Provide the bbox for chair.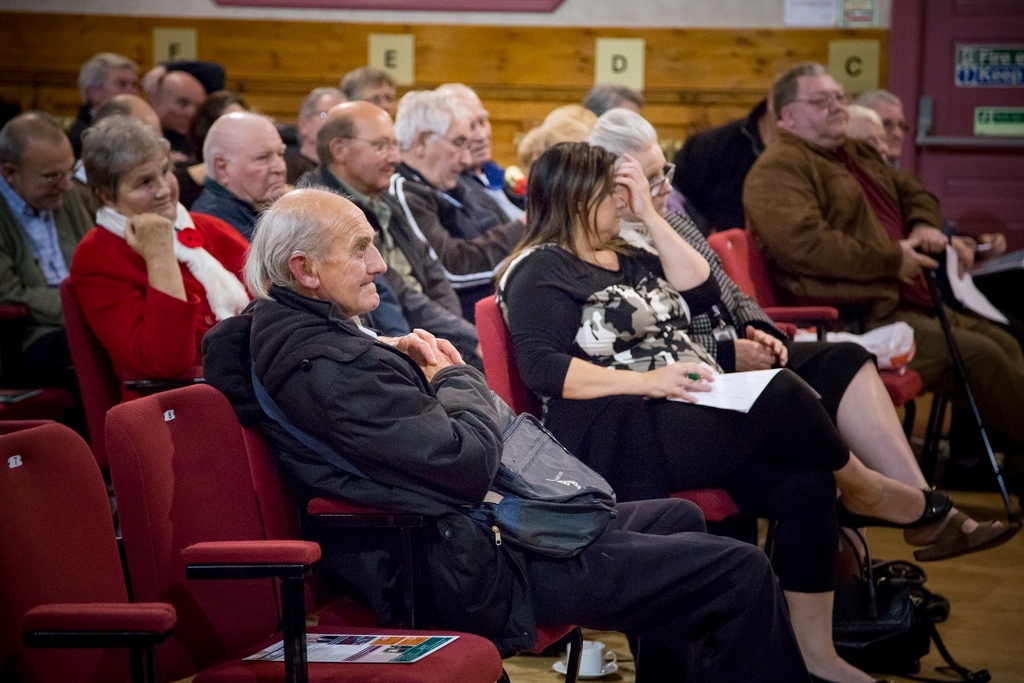
713/229/926/452.
